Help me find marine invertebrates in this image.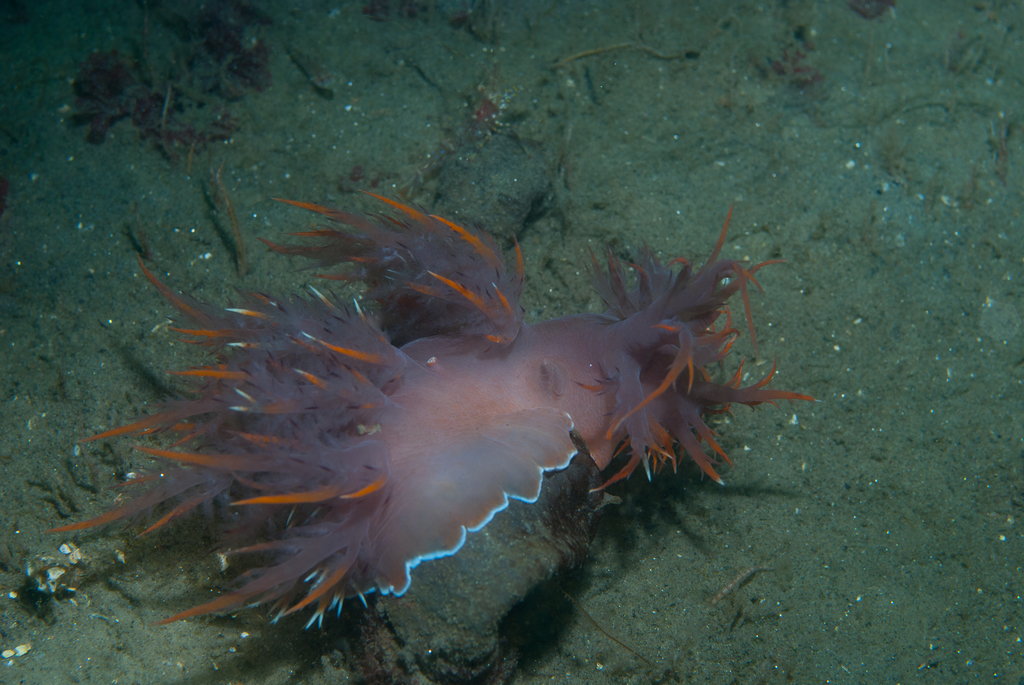
Found it: {"left": 117, "top": 201, "right": 783, "bottom": 647}.
